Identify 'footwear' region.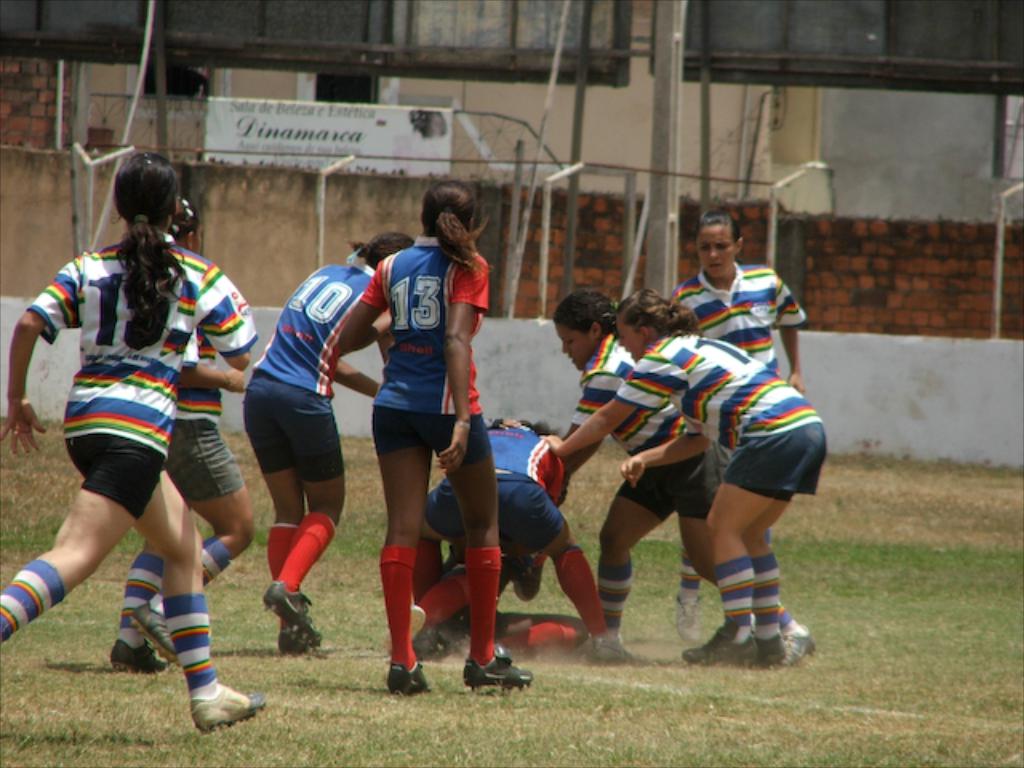
Region: detection(389, 603, 424, 650).
